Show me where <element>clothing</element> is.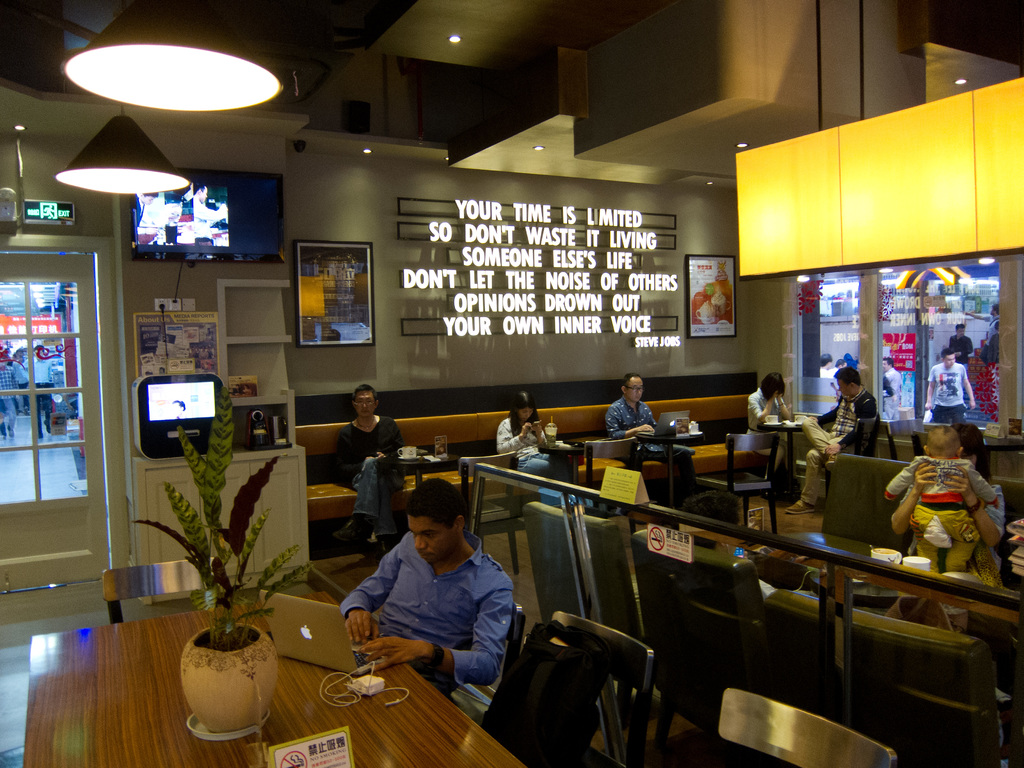
<element>clothing</element> is at <box>748,386,787,435</box>.
